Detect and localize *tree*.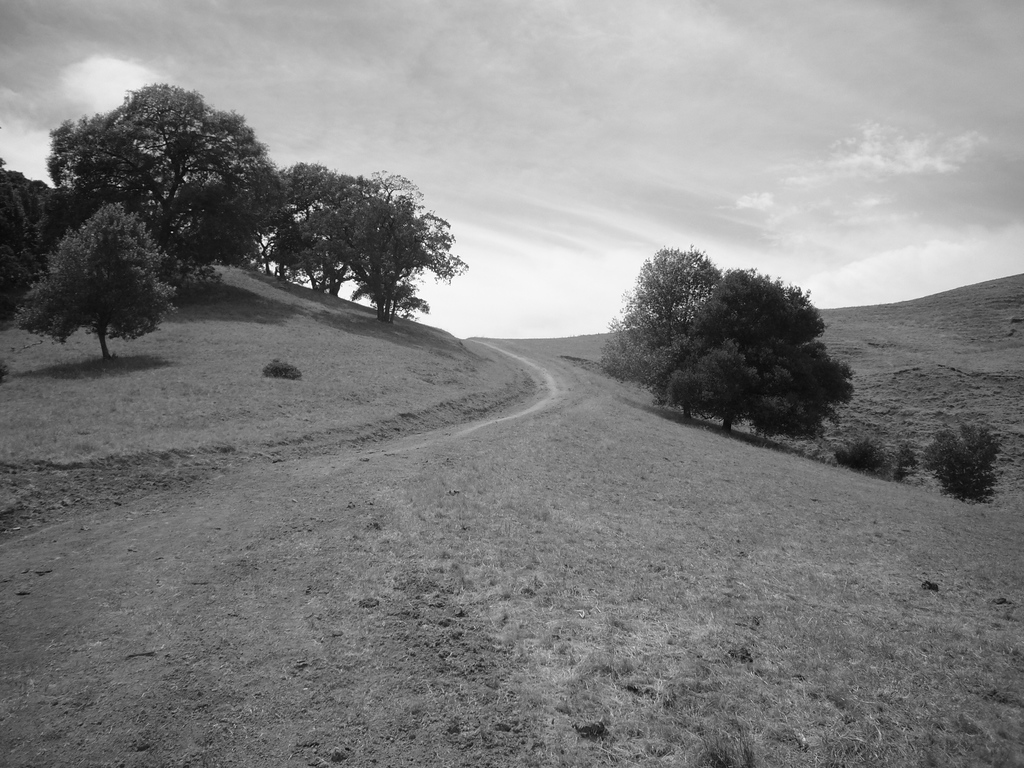
Localized at {"x1": 605, "y1": 233, "x2": 849, "y2": 446}.
